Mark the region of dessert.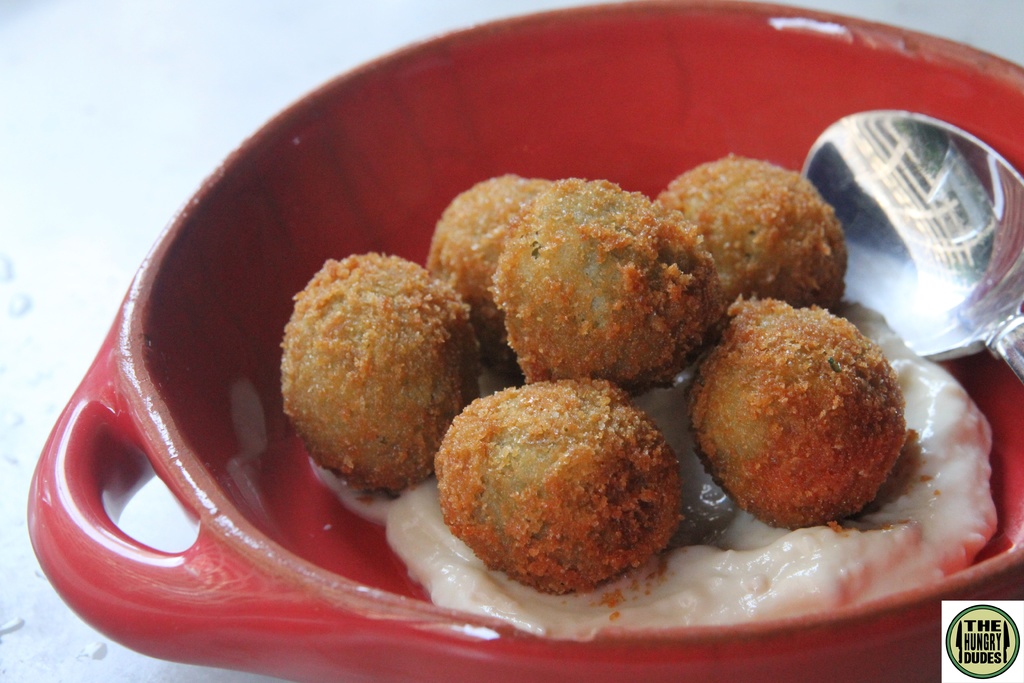
Region: select_region(687, 317, 918, 542).
